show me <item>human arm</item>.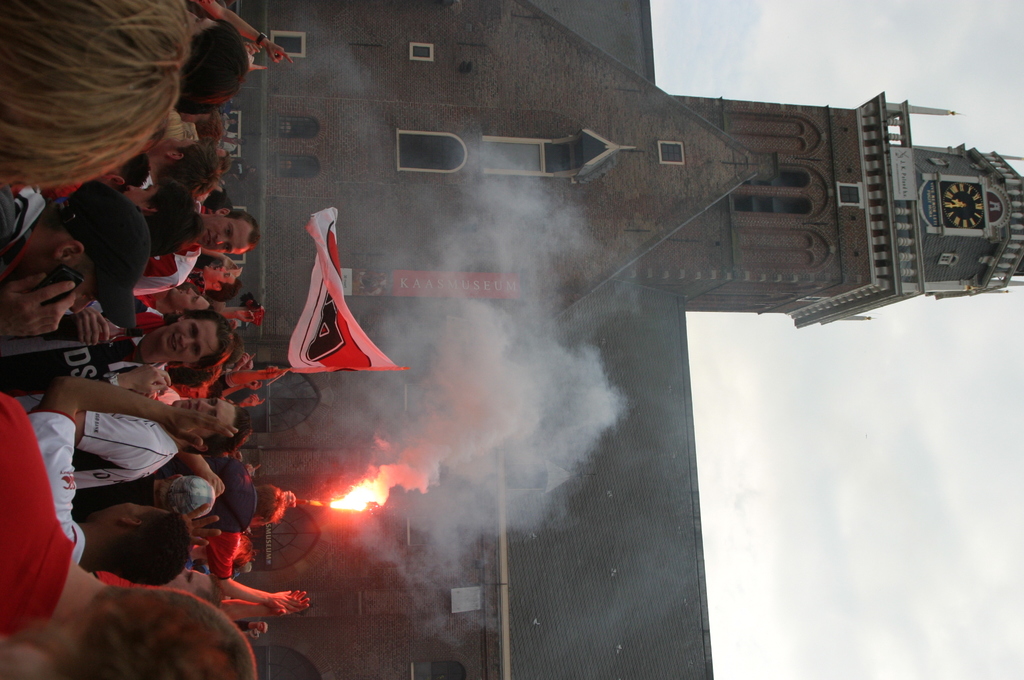
<item>human arm</item> is here: <bbox>99, 359, 176, 400</bbox>.
